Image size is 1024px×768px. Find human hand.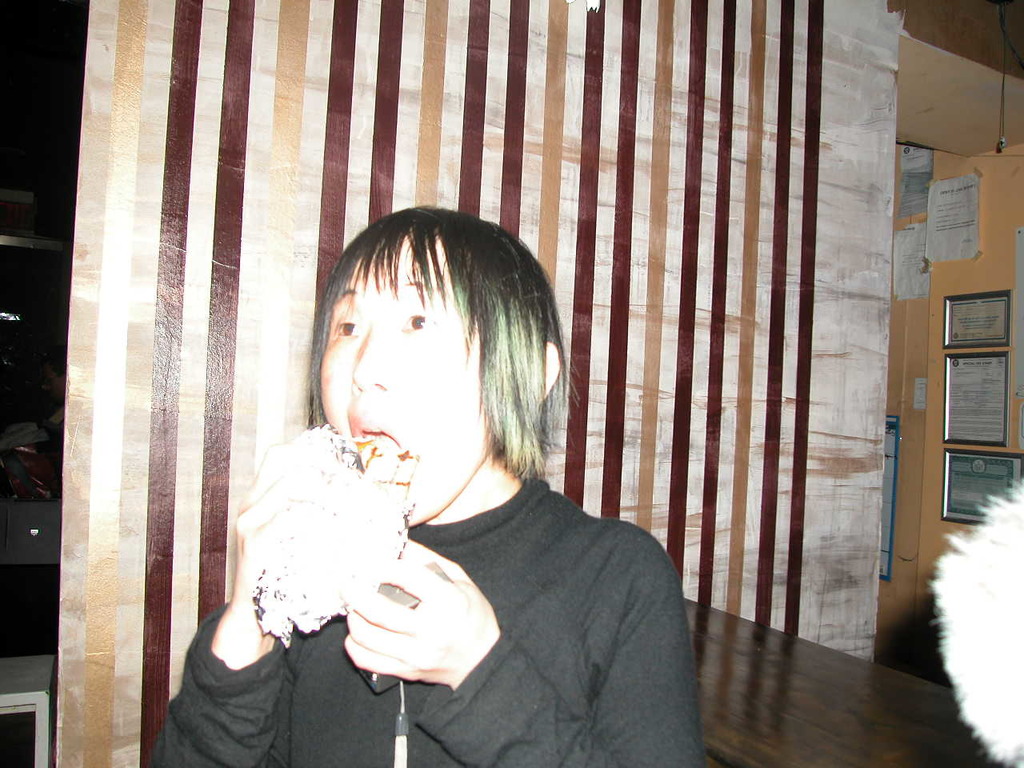
(left=230, top=436, right=330, bottom=646).
